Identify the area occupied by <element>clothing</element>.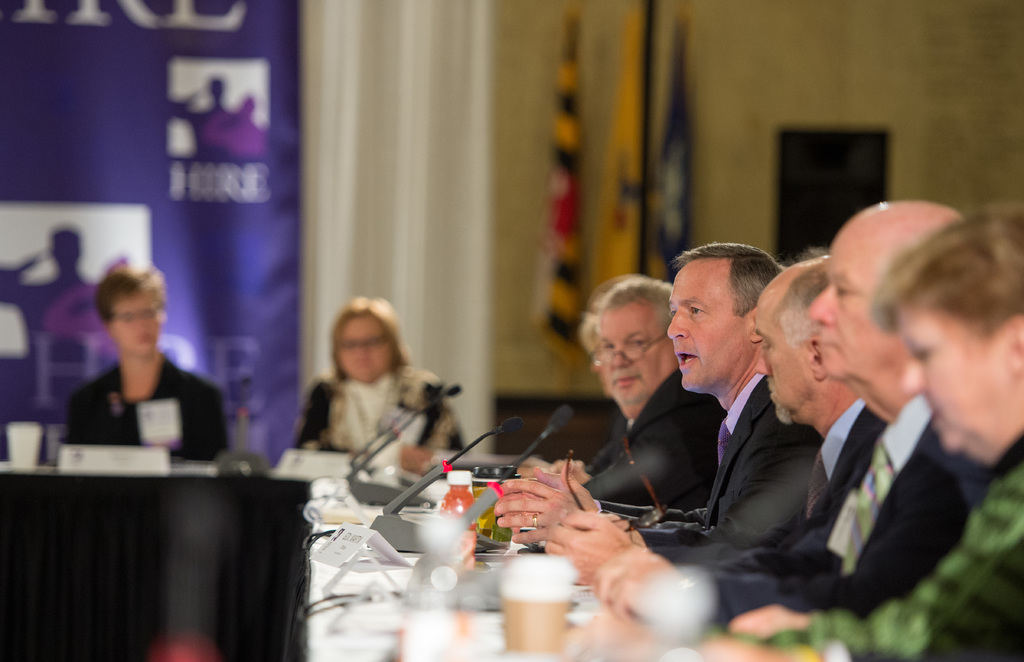
Area: box(630, 375, 820, 543).
